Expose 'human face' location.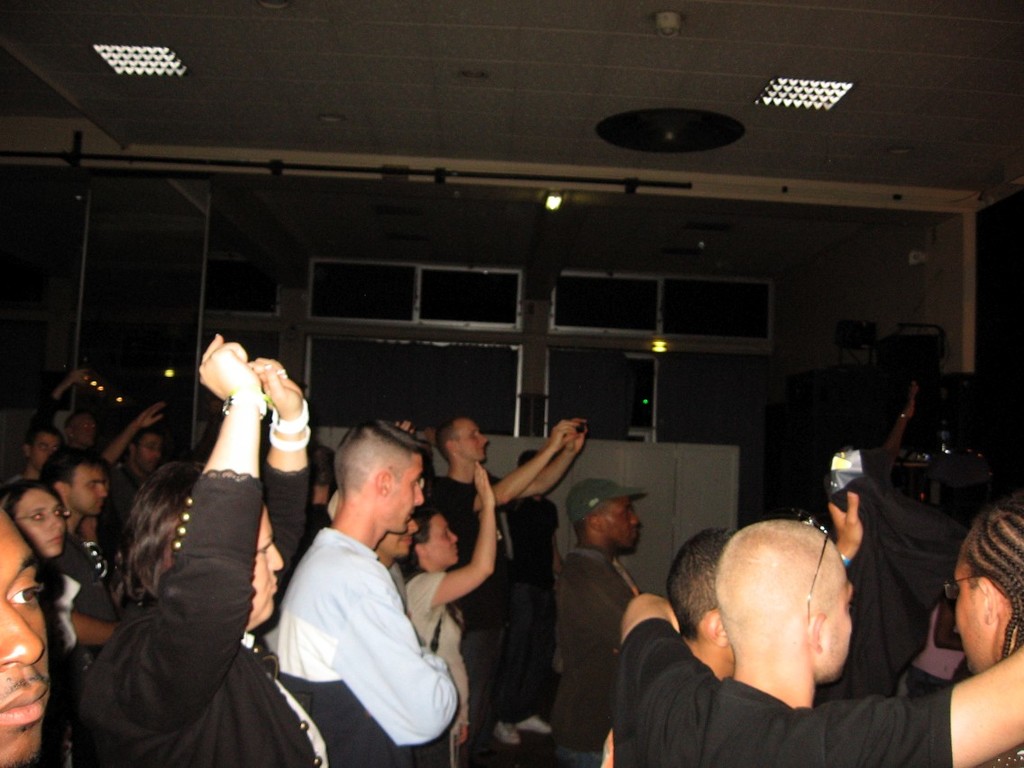
Exposed at 249/506/285/623.
